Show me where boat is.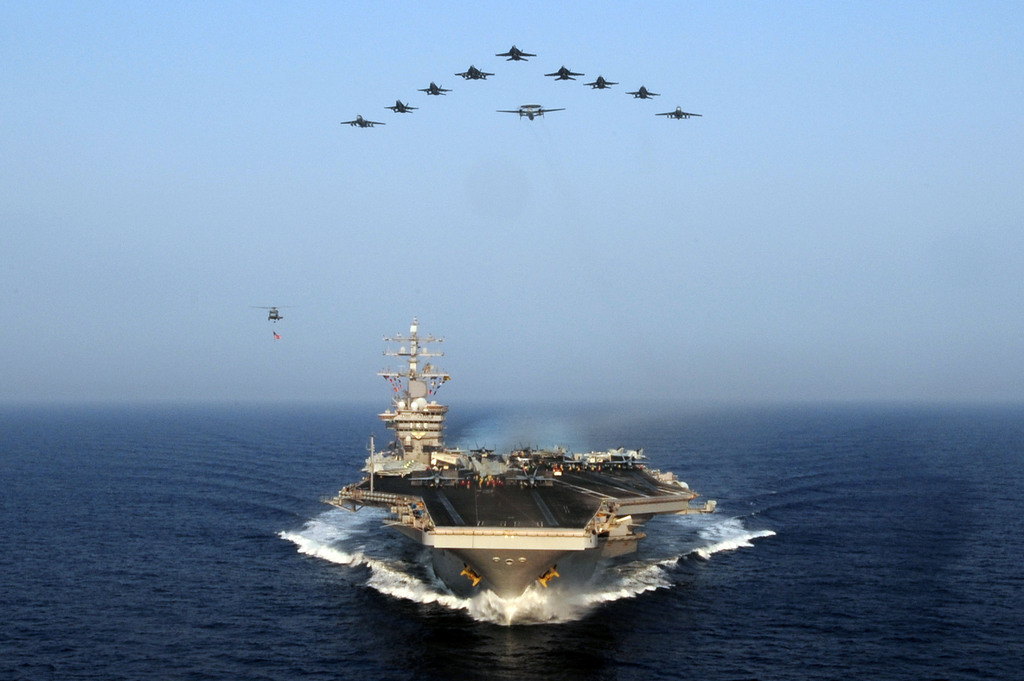
boat is at 320, 323, 707, 613.
